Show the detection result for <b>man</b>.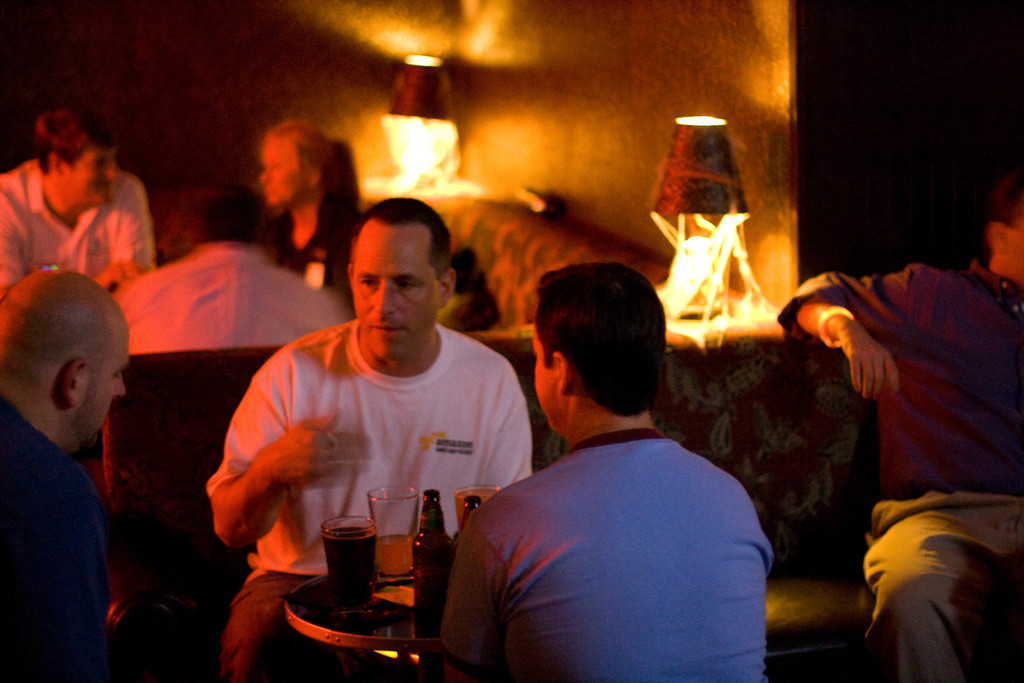
box=[199, 194, 535, 682].
